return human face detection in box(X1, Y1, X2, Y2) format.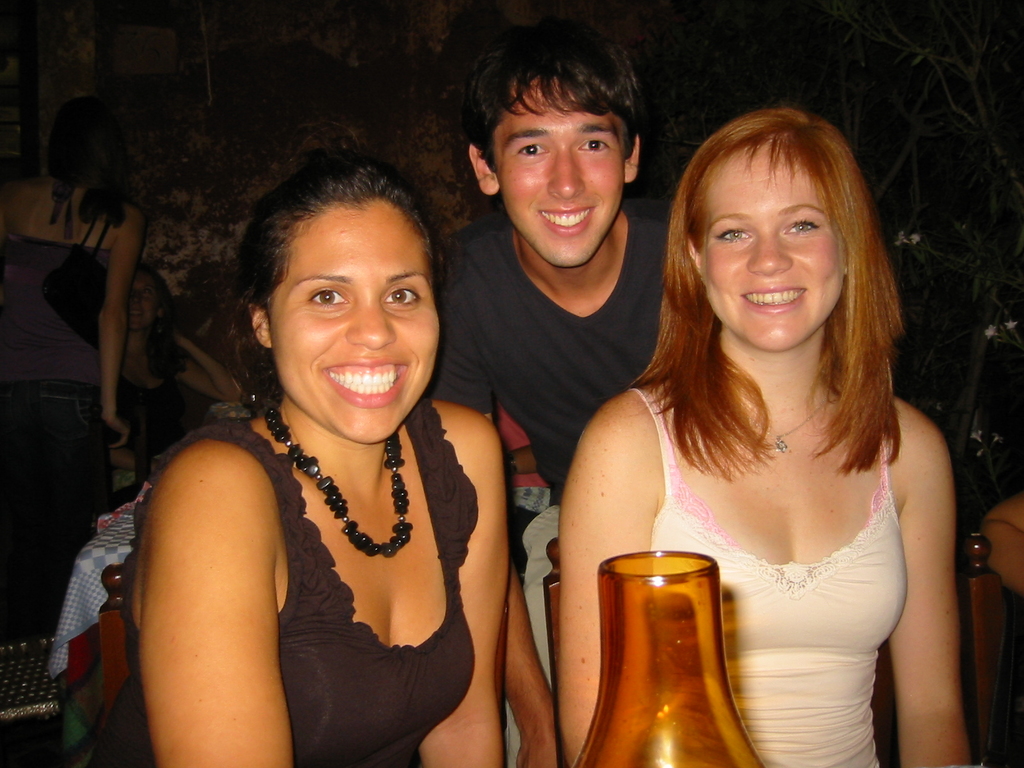
box(495, 72, 632, 269).
